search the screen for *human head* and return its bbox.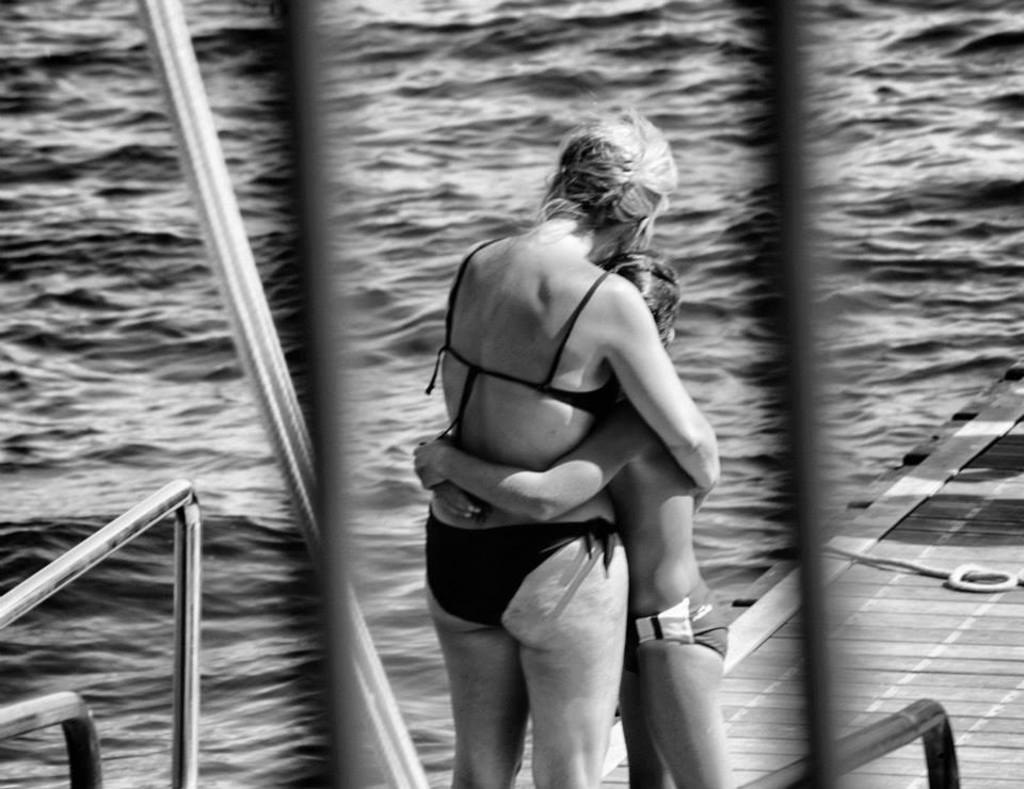
Found: (left=538, top=117, right=690, bottom=260).
